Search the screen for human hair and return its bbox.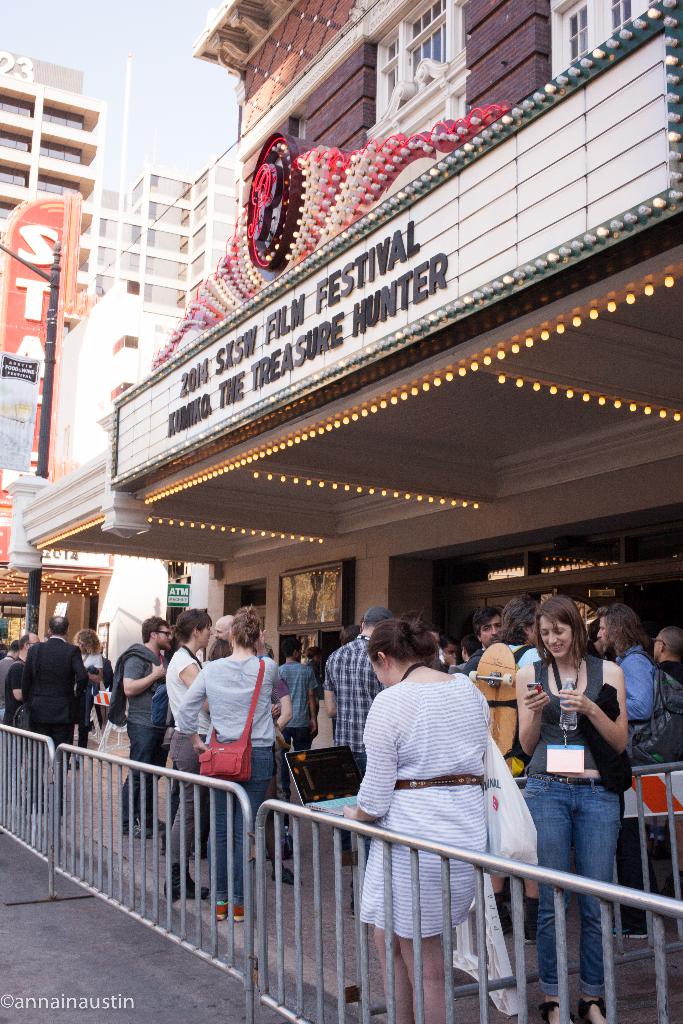
Found: 74 630 103 653.
